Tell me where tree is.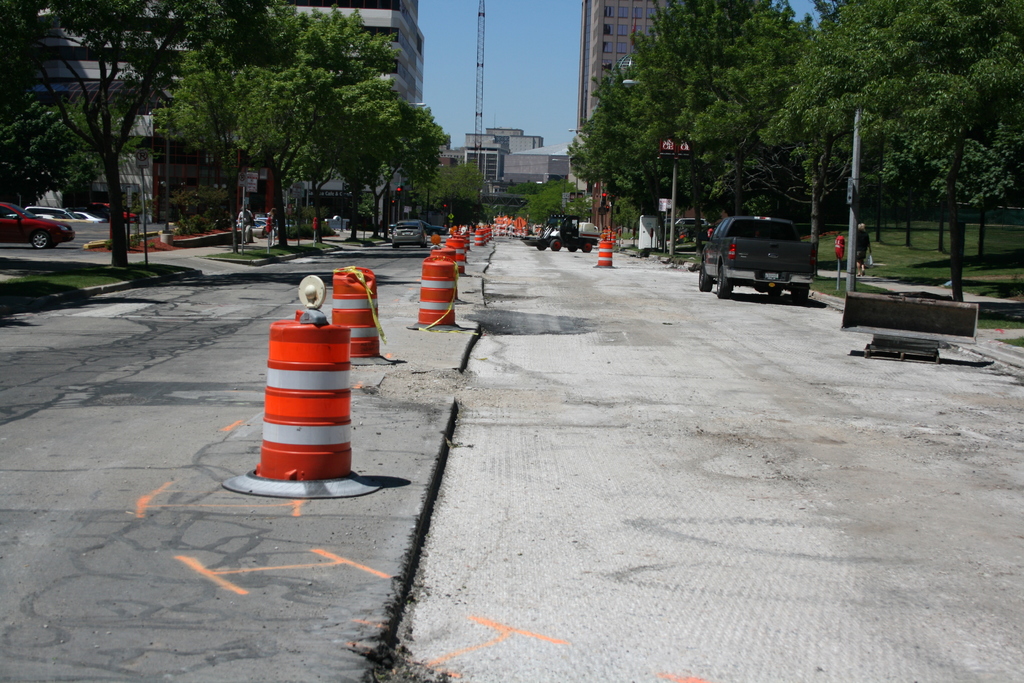
tree is at (left=557, top=58, right=707, bottom=256).
